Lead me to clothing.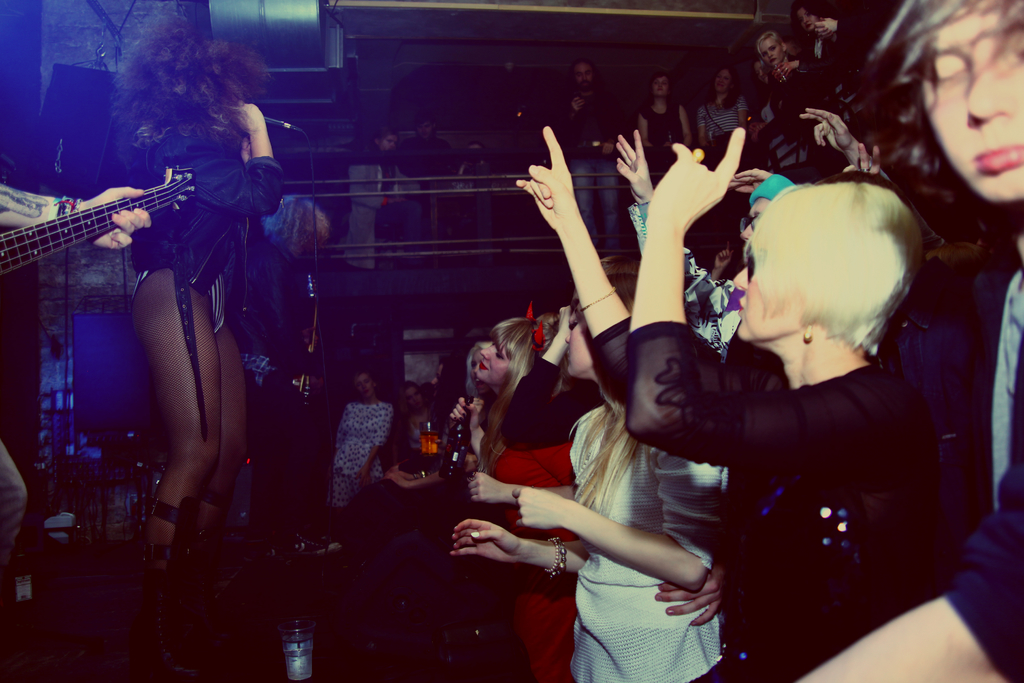
Lead to [0, 438, 27, 570].
